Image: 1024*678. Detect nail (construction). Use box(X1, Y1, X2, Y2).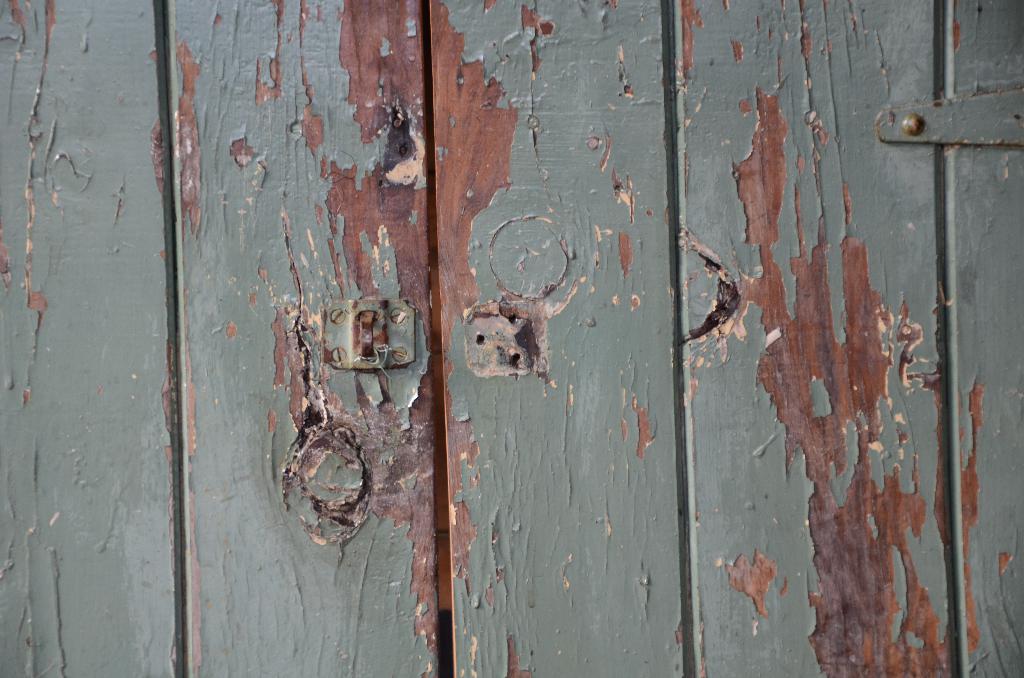
box(331, 344, 344, 362).
